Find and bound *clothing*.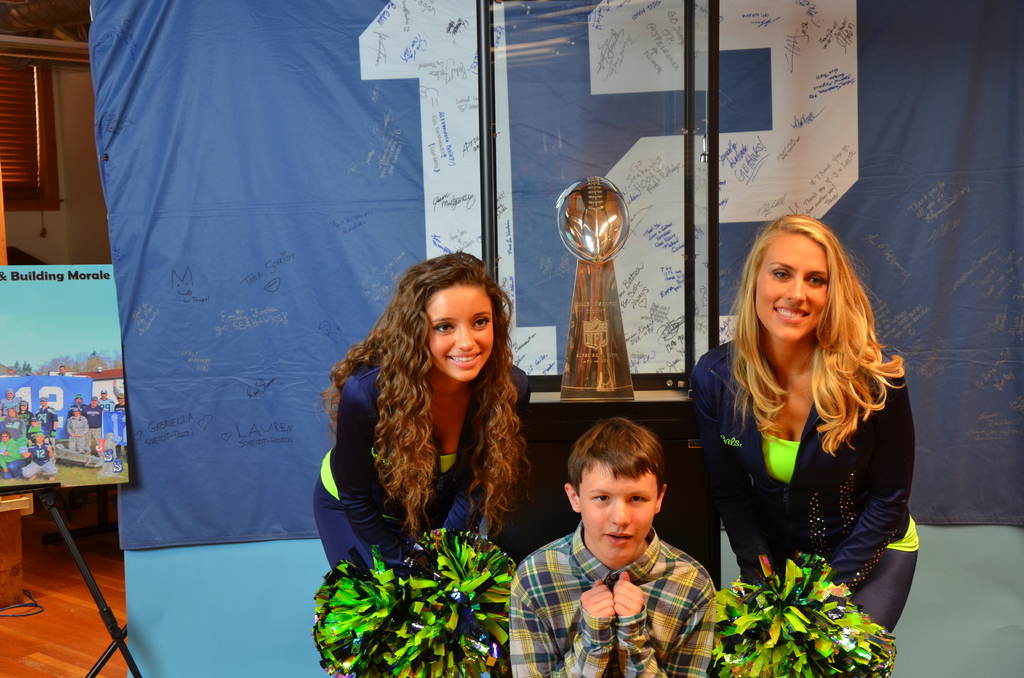
Bound: 671/303/917/624.
